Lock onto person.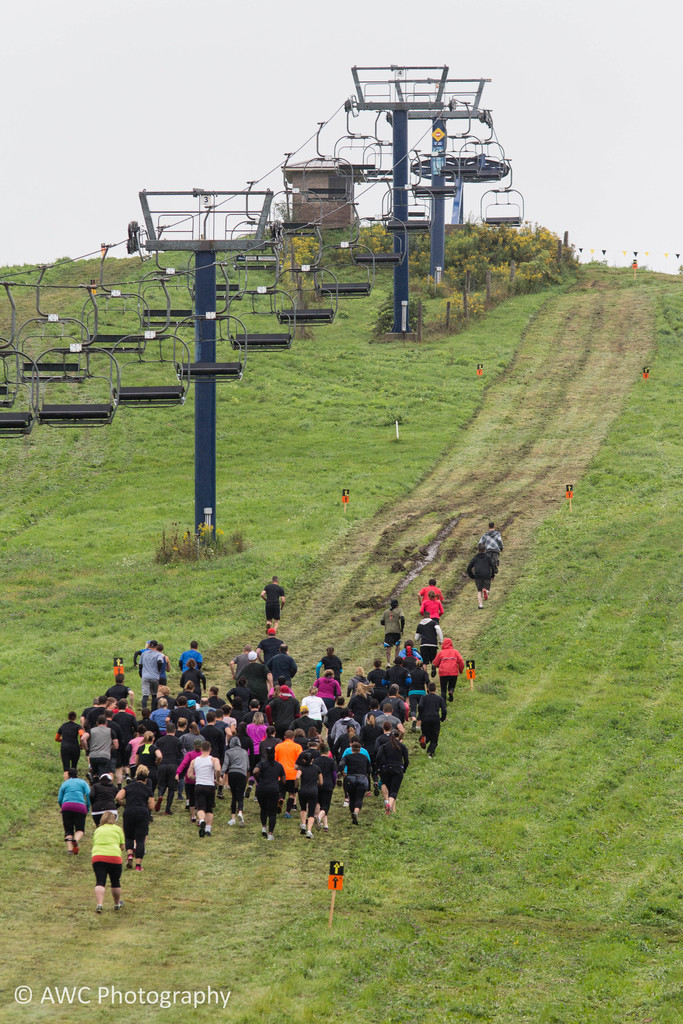
Locked: <bbox>87, 805, 127, 918</bbox>.
